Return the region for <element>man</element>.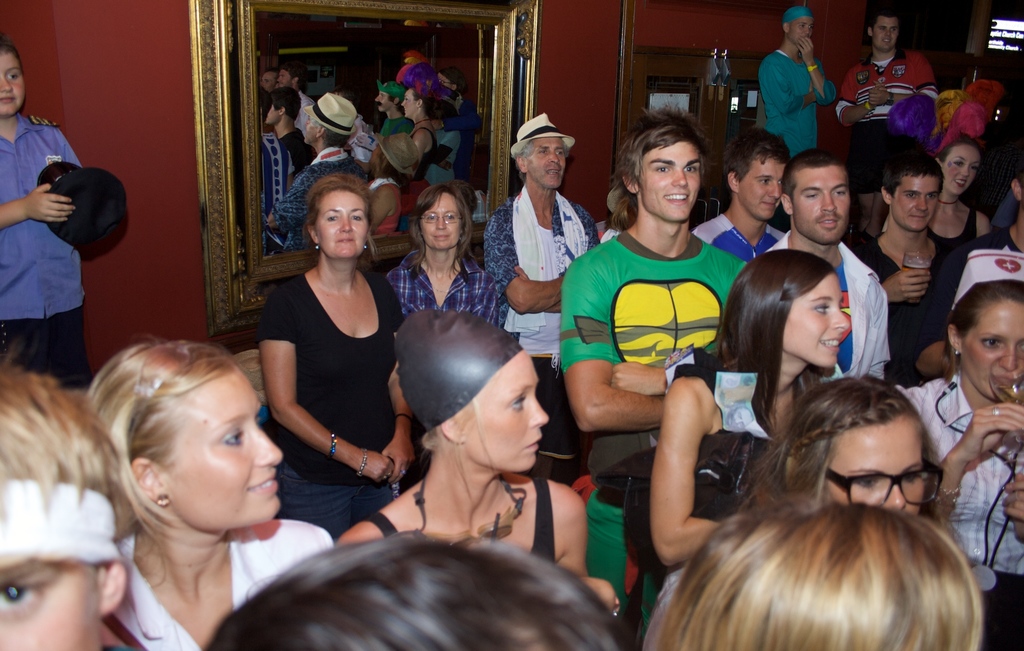
bbox(856, 150, 967, 373).
